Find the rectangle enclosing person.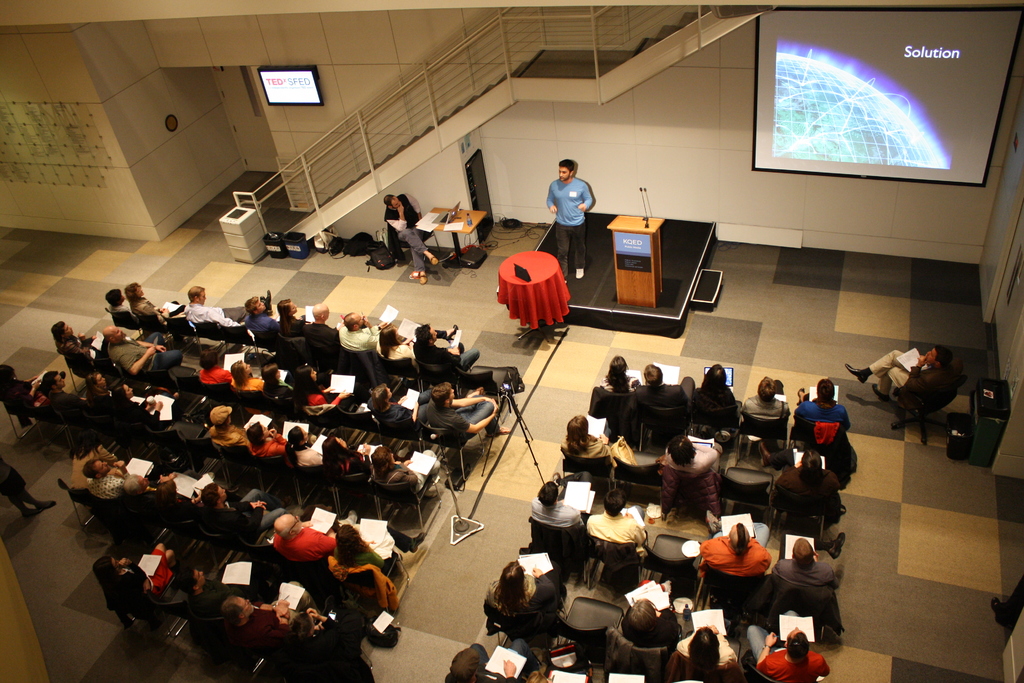
796 374 858 444.
